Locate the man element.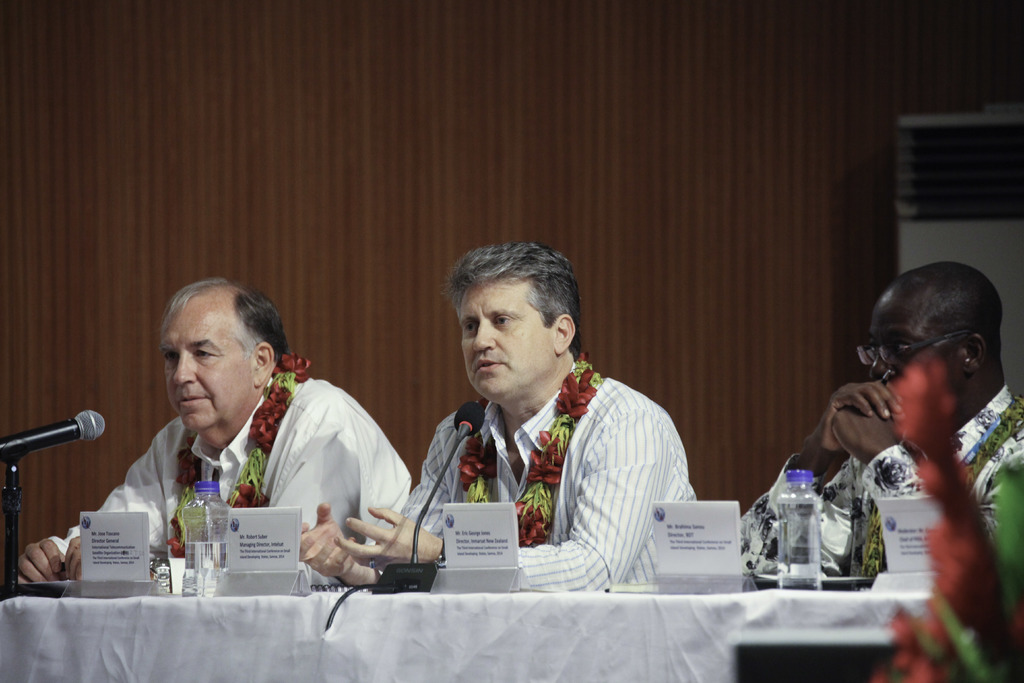
Element bbox: (x1=735, y1=258, x2=1023, y2=587).
